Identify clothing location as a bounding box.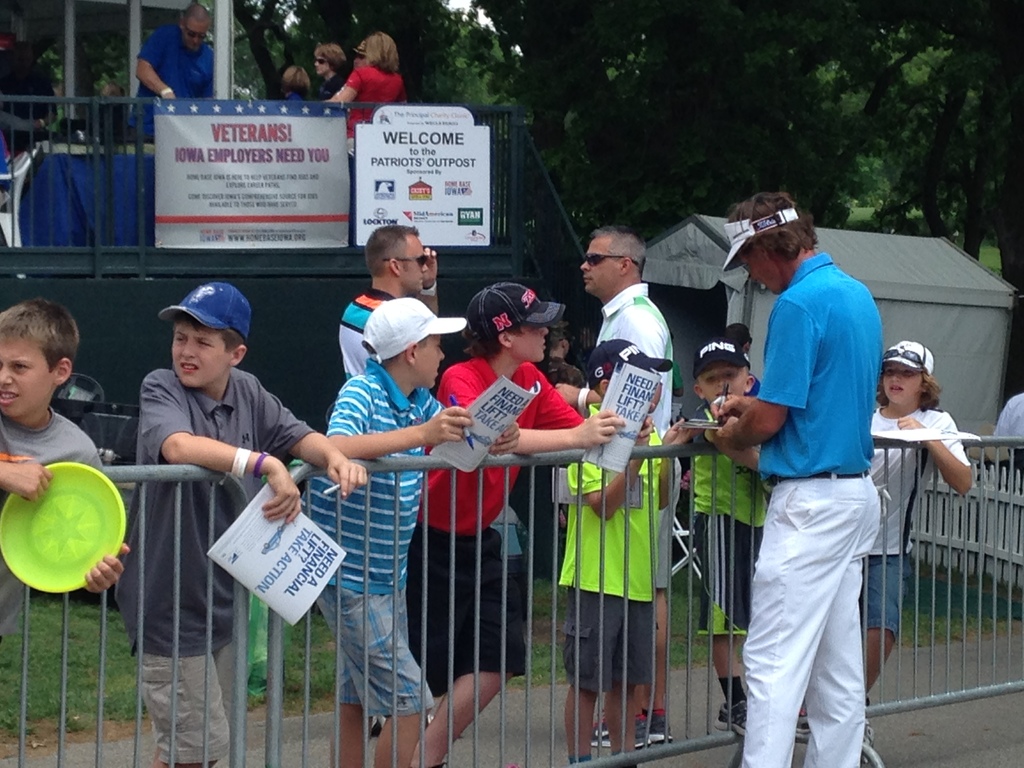
<bbox>407, 520, 531, 687</bbox>.
